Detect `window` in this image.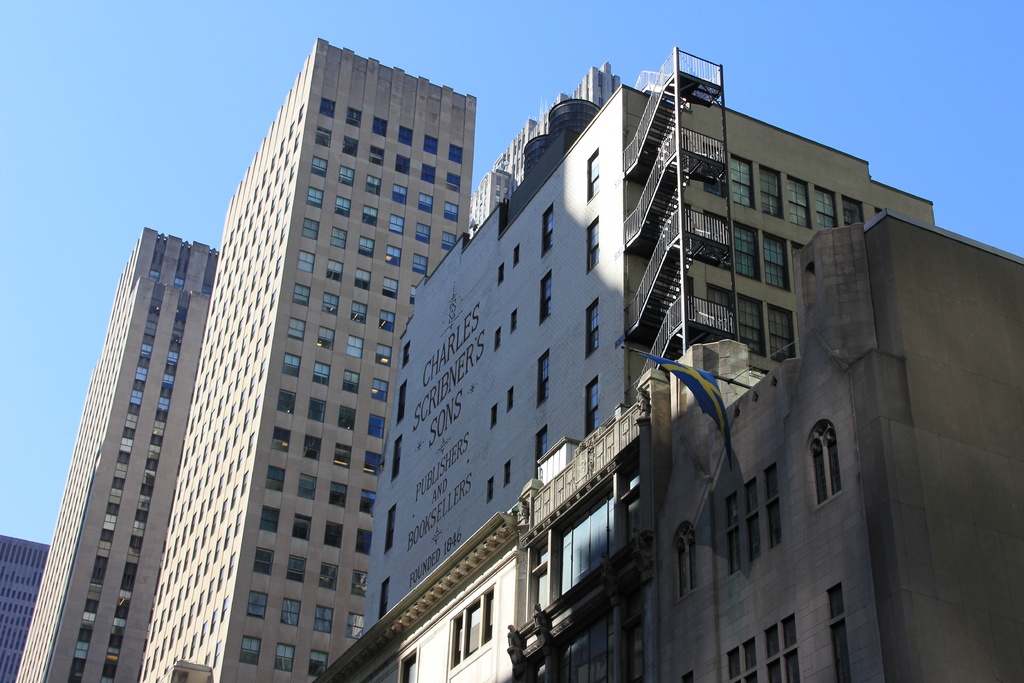
Detection: [278,641,305,672].
